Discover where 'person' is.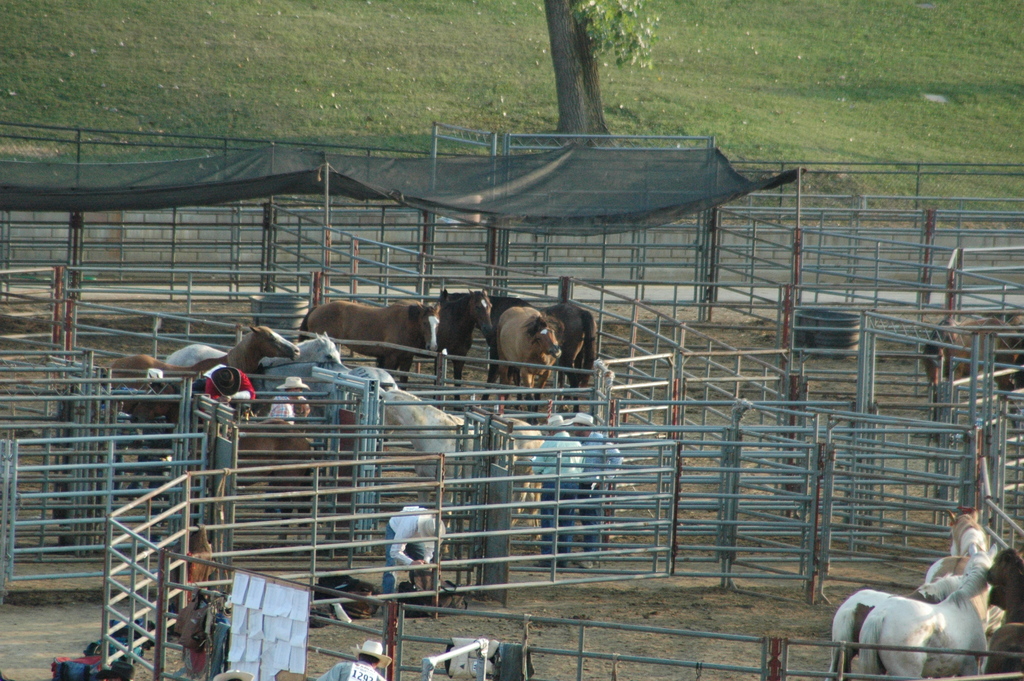
Discovered at left=126, top=364, right=180, bottom=502.
